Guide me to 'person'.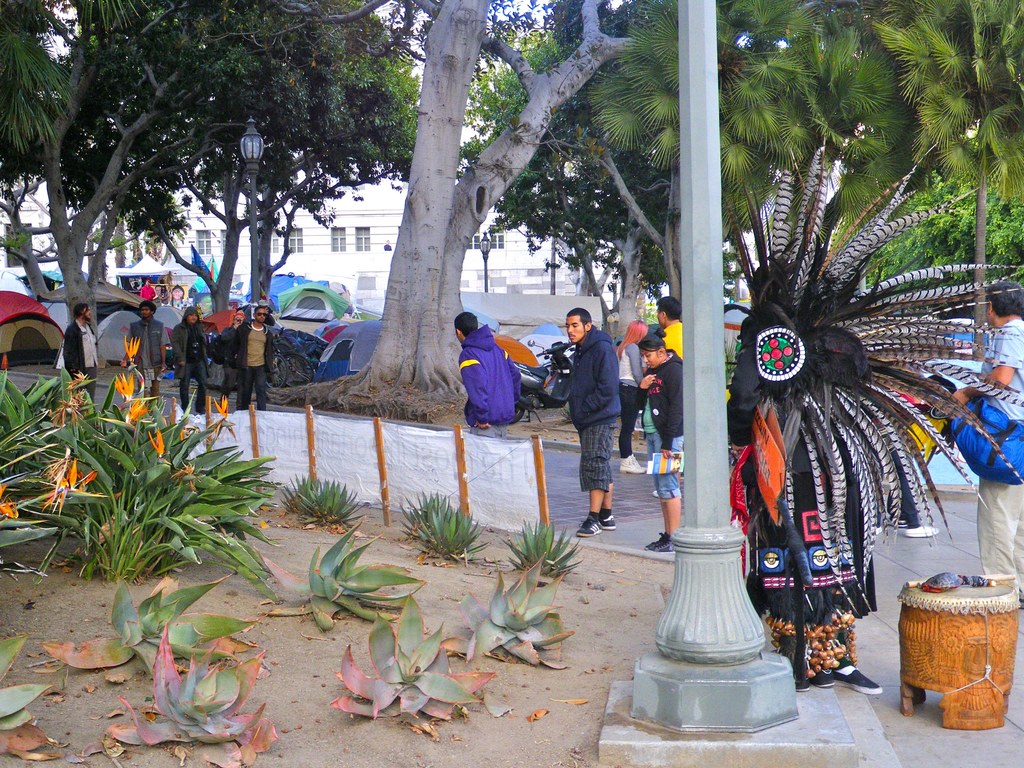
Guidance: crop(455, 300, 523, 429).
